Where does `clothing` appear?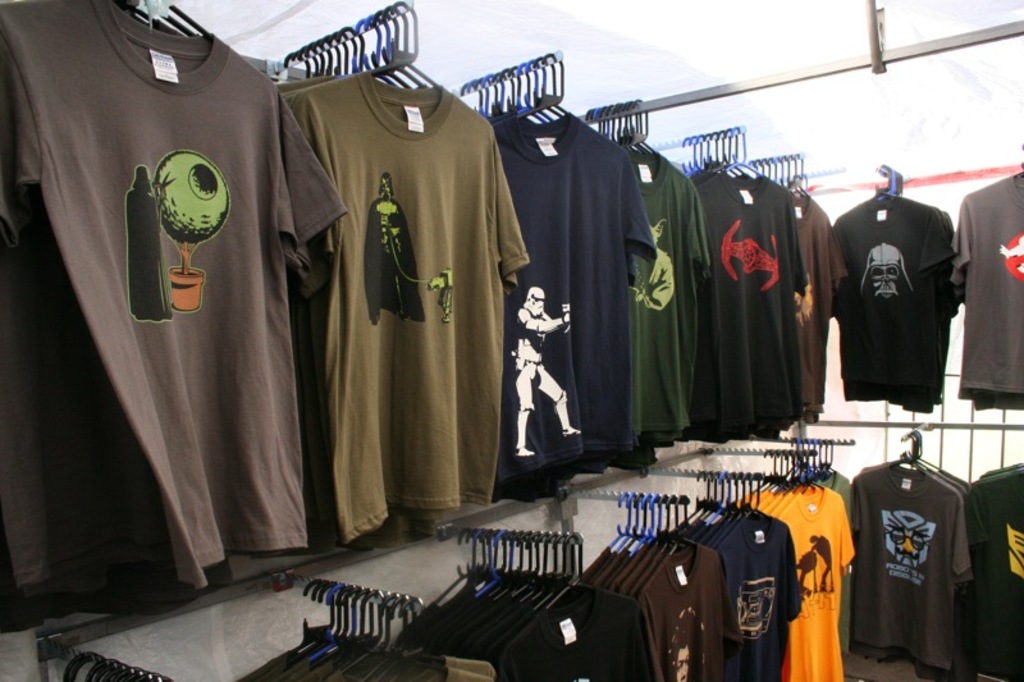
Appears at left=611, top=139, right=714, bottom=443.
